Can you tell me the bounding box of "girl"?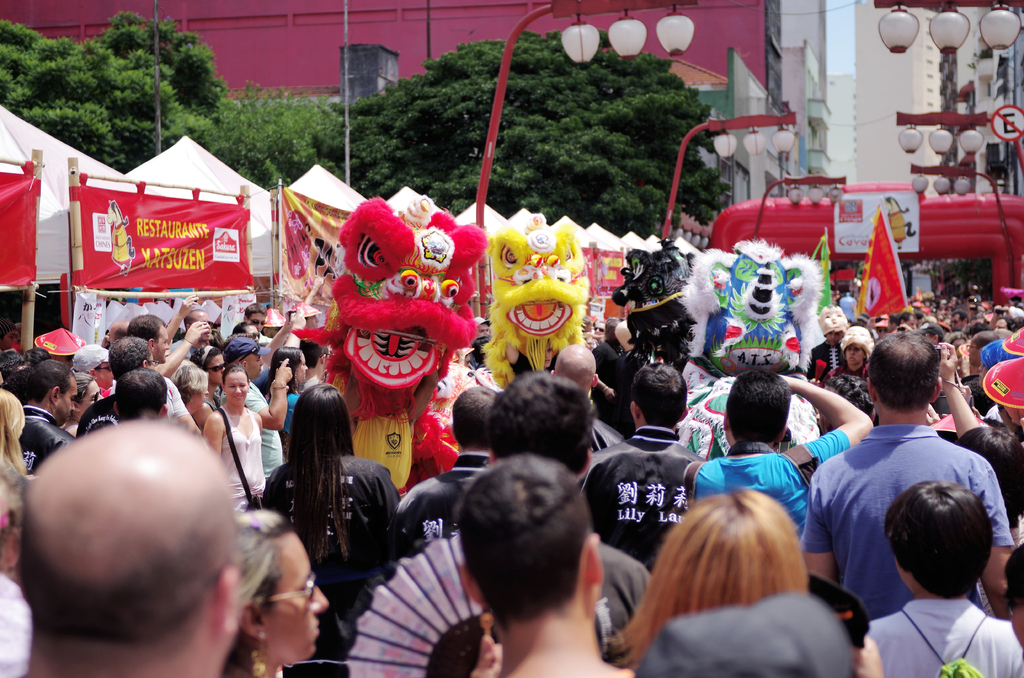
204:365:266:513.
